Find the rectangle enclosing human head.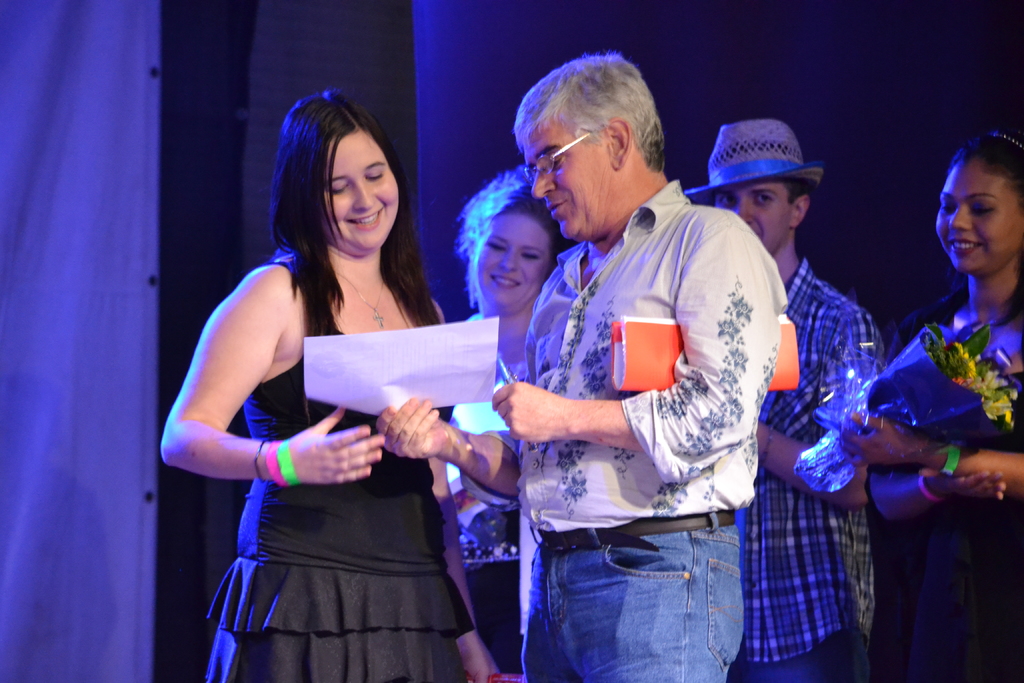
locate(932, 120, 1023, 278).
